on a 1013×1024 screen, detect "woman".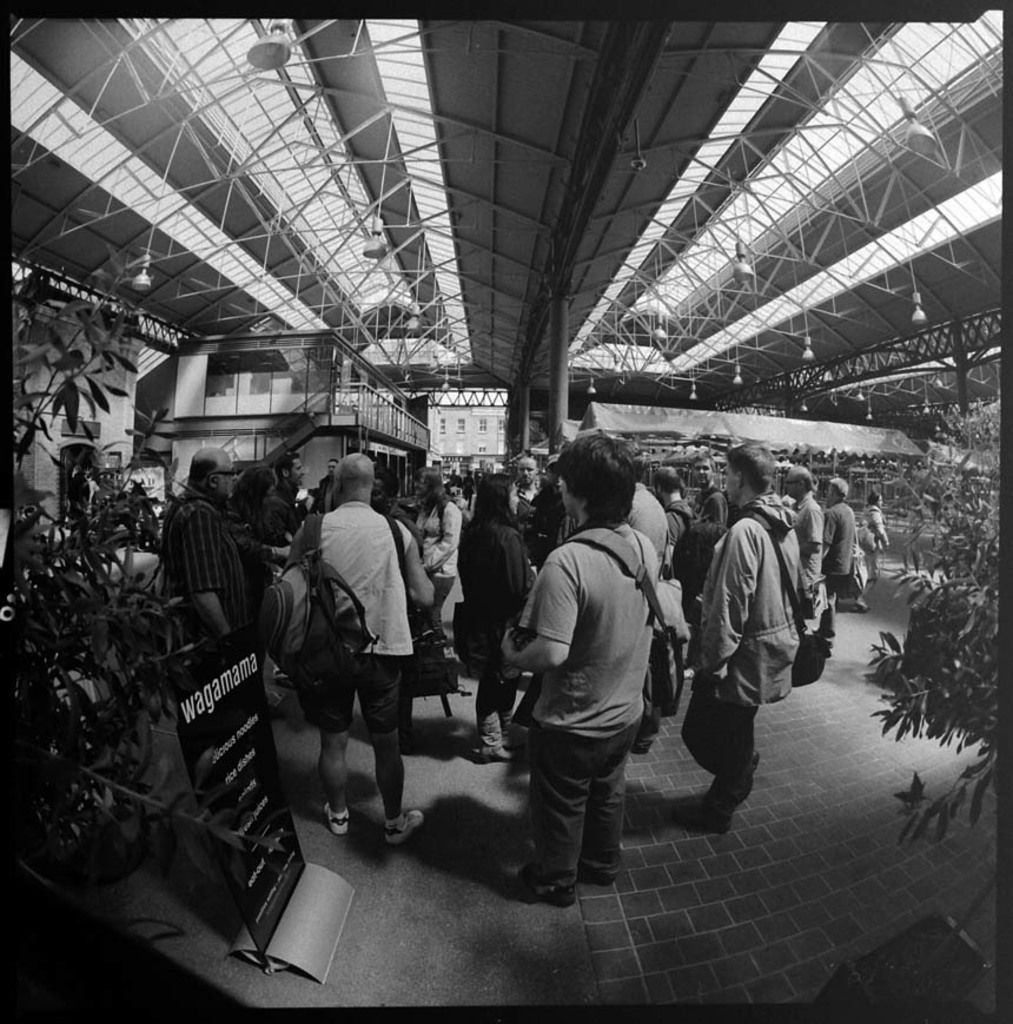
l=453, t=475, r=535, b=759.
